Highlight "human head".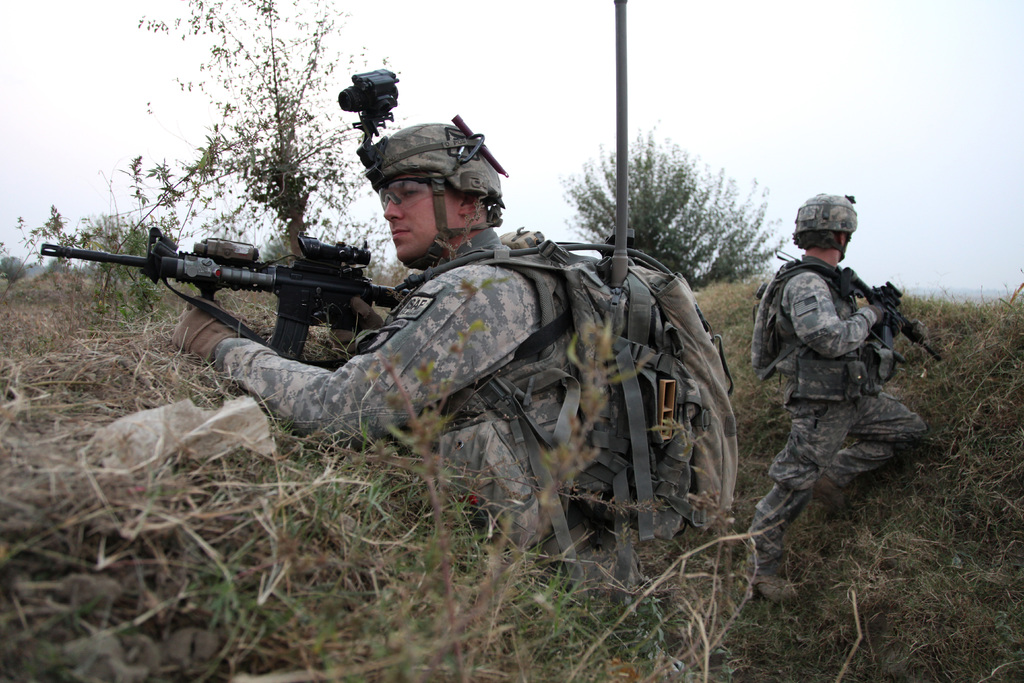
Highlighted region: detection(359, 120, 497, 260).
